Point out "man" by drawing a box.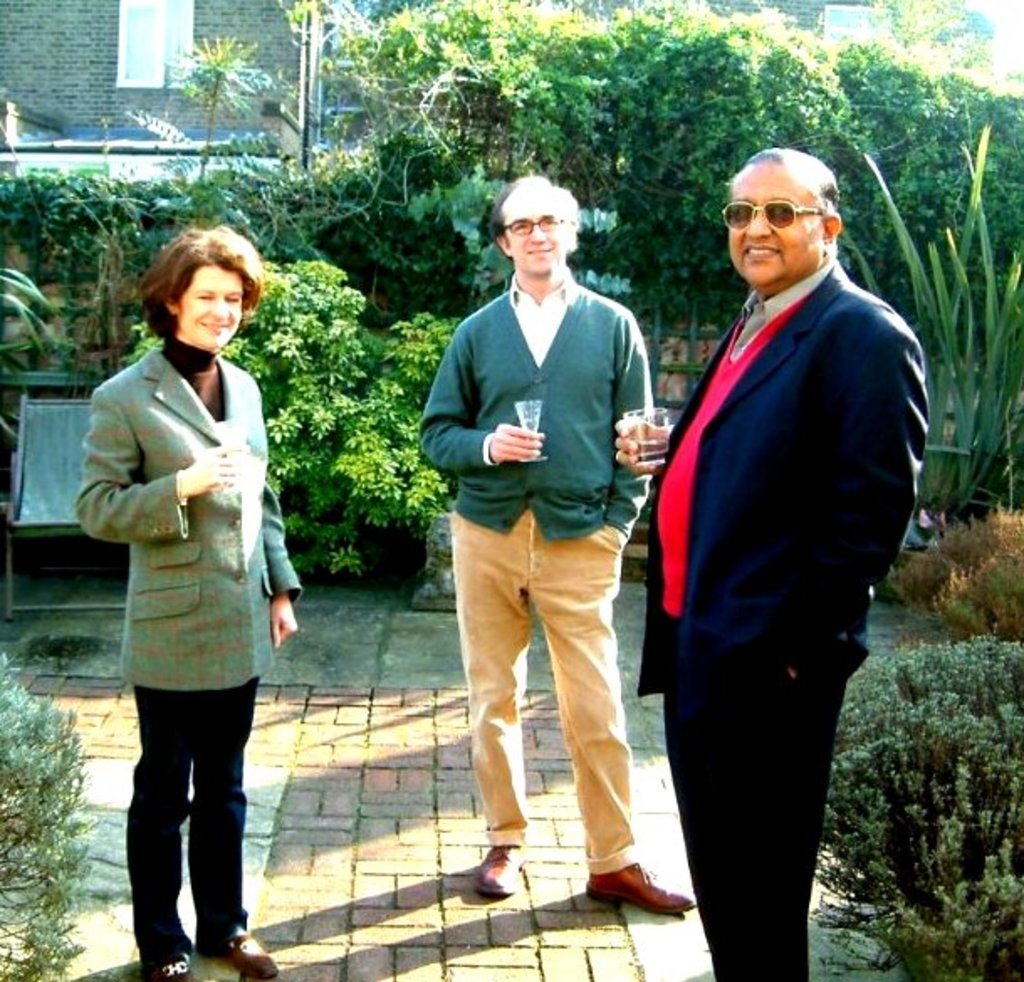
(423,173,695,915).
